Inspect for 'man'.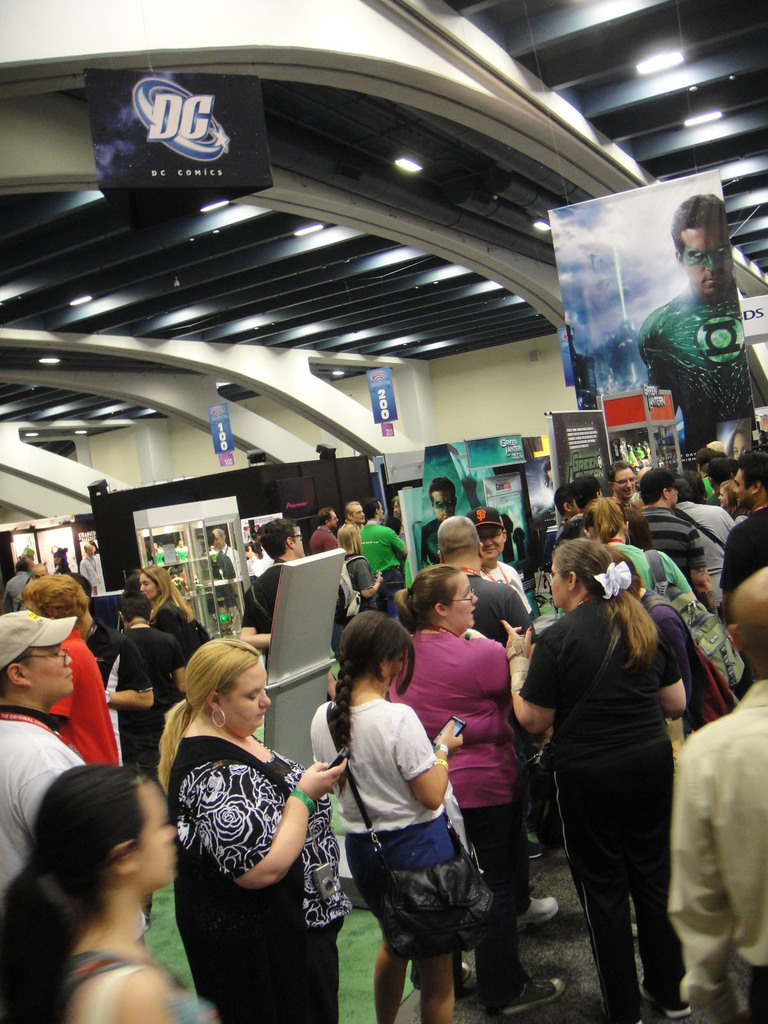
Inspection: [205, 524, 235, 561].
